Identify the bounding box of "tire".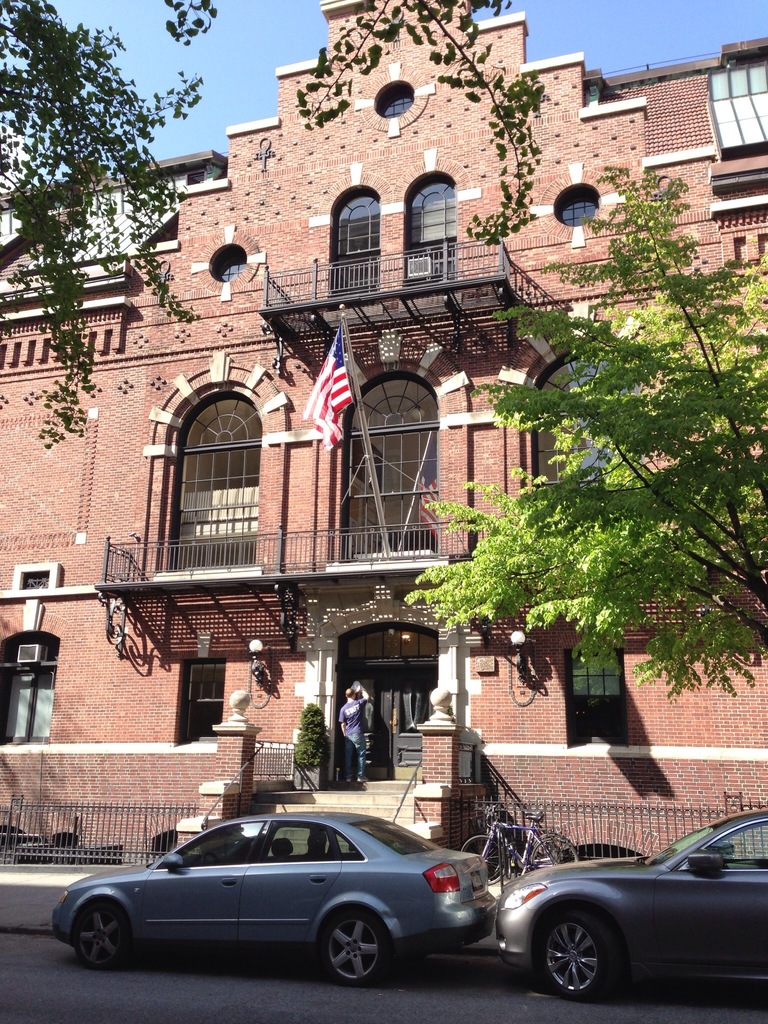
Rect(326, 908, 385, 988).
